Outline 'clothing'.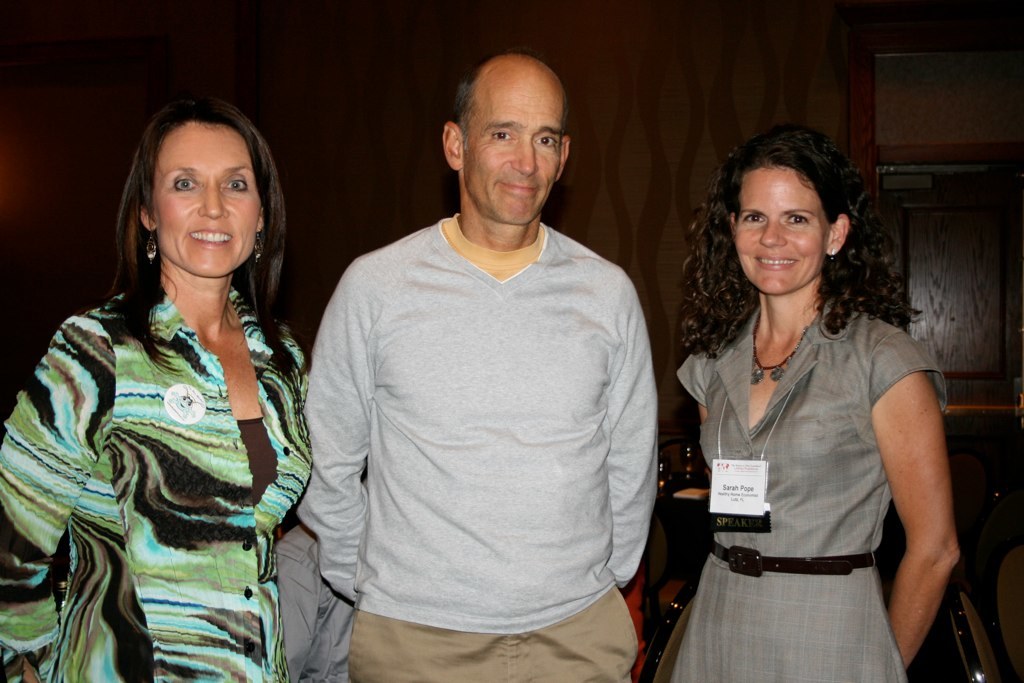
Outline: <box>652,299,949,682</box>.
